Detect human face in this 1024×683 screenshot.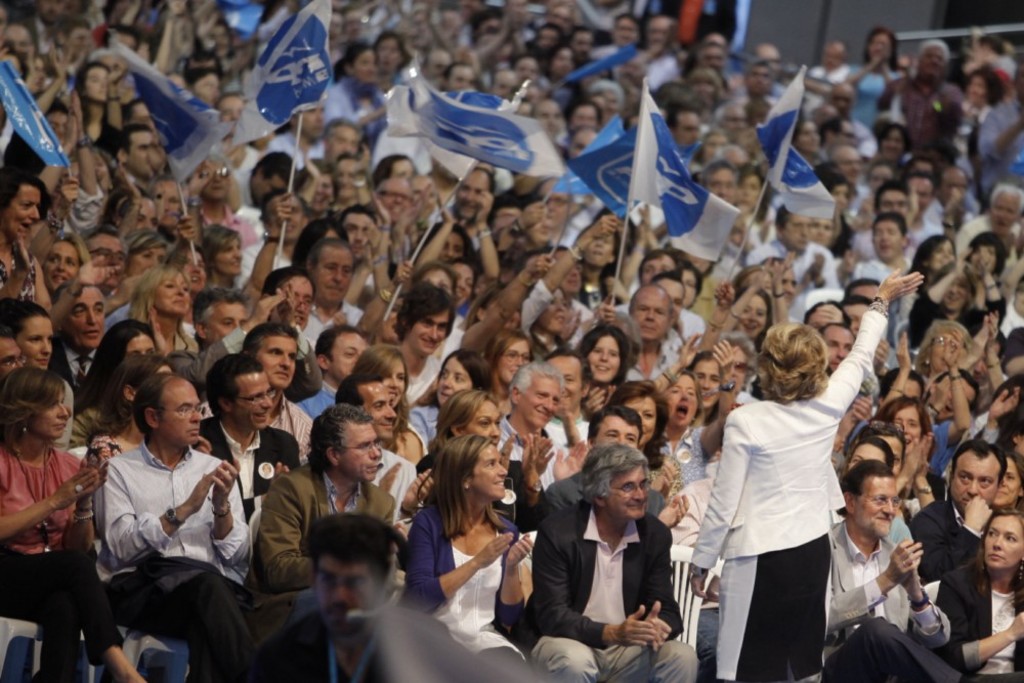
Detection: box=[155, 273, 189, 317].
